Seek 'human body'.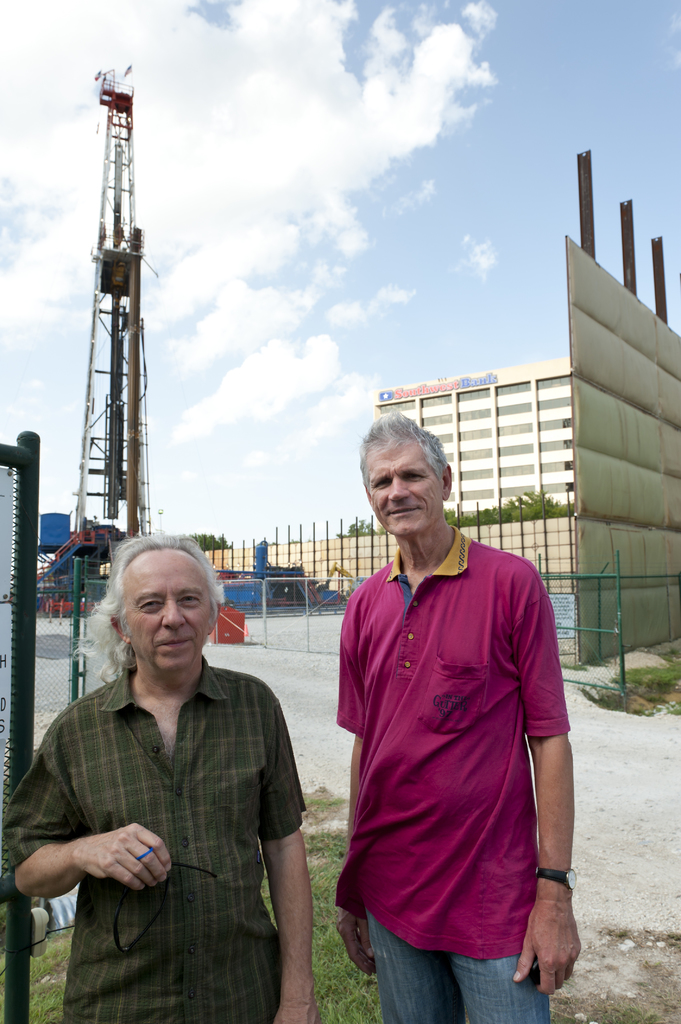
l=326, t=412, r=584, b=1023.
